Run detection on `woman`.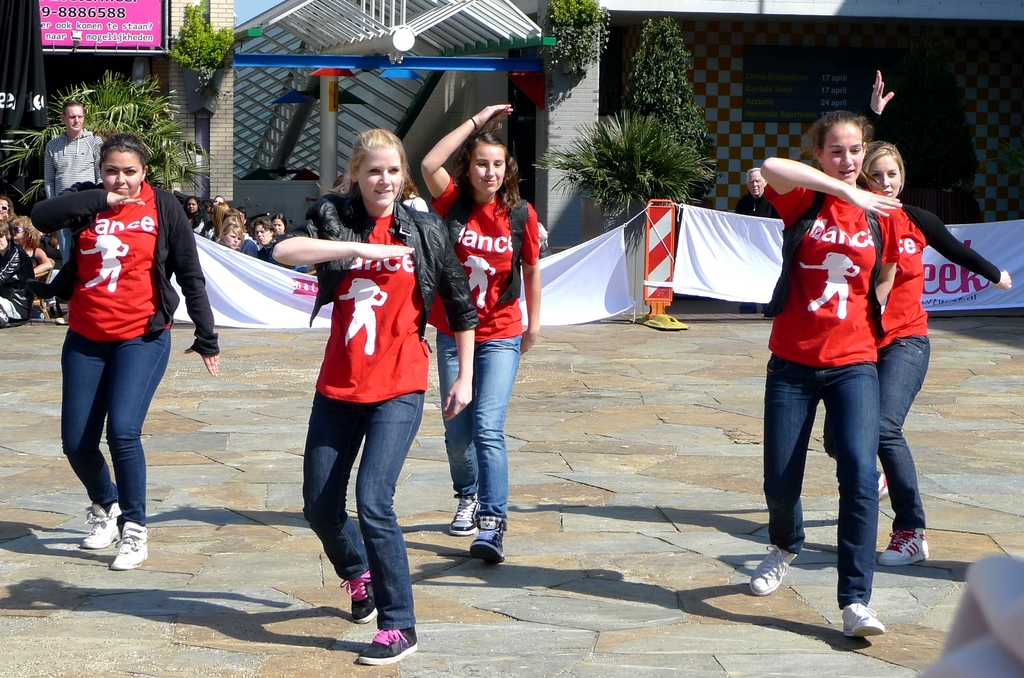
Result: <region>253, 218, 272, 252</region>.
